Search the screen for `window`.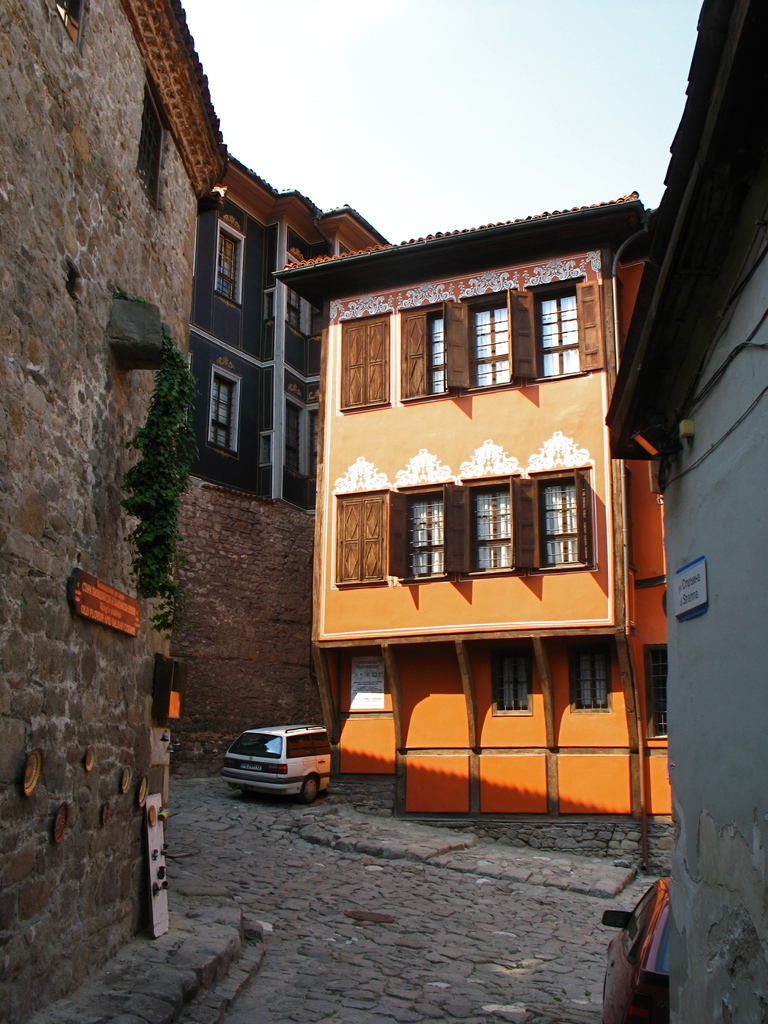
Found at 341/316/388/410.
